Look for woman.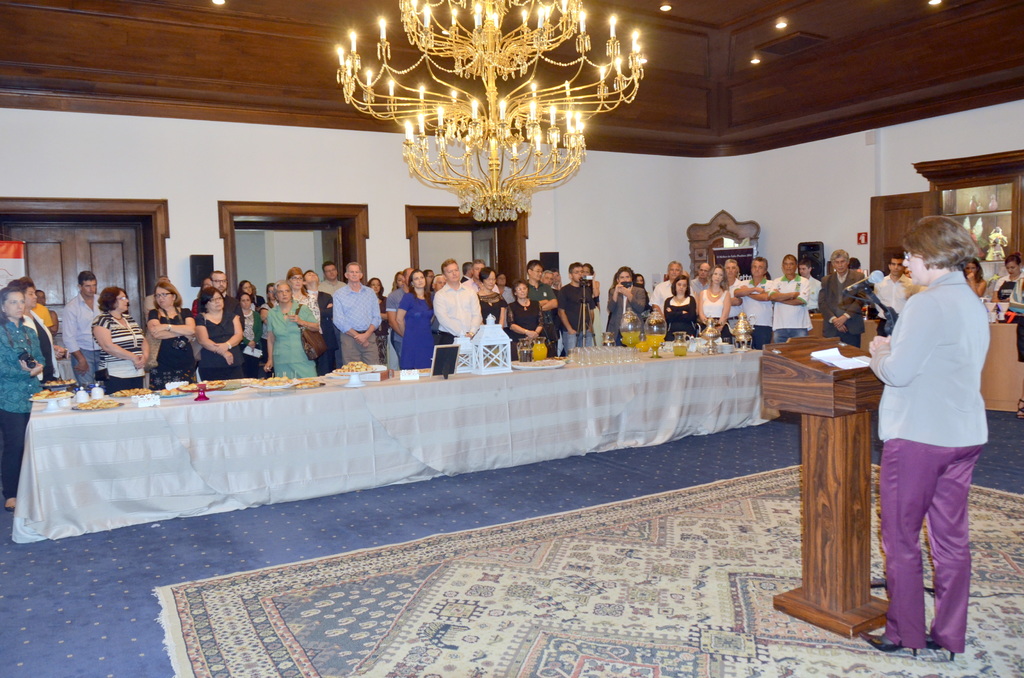
Found: bbox=(865, 206, 993, 665).
